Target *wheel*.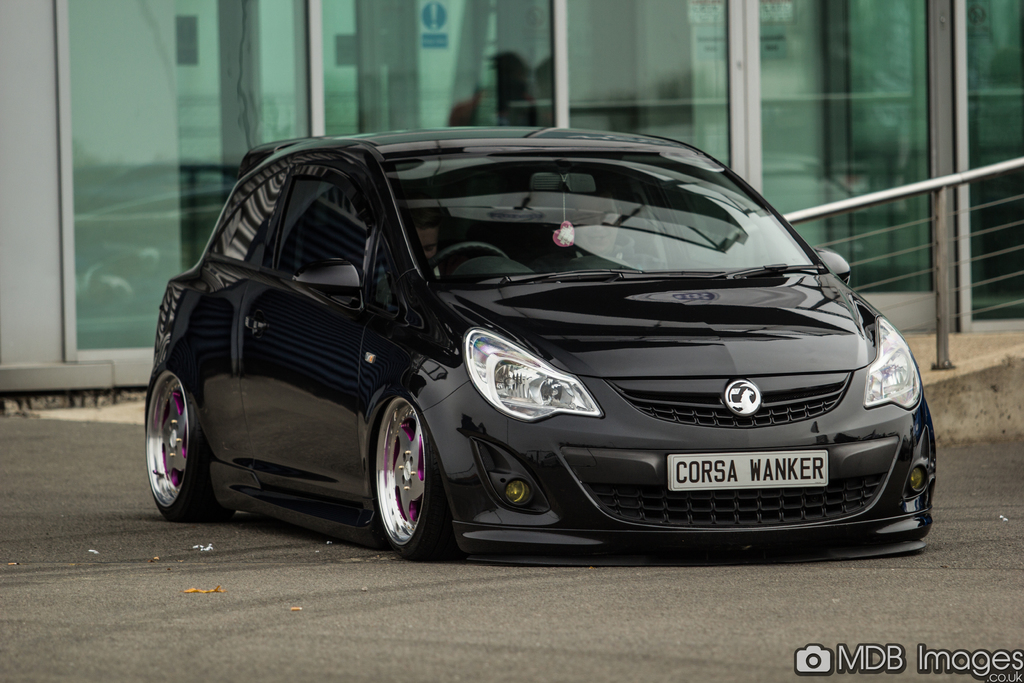
Target region: x1=145, y1=370, x2=230, y2=523.
